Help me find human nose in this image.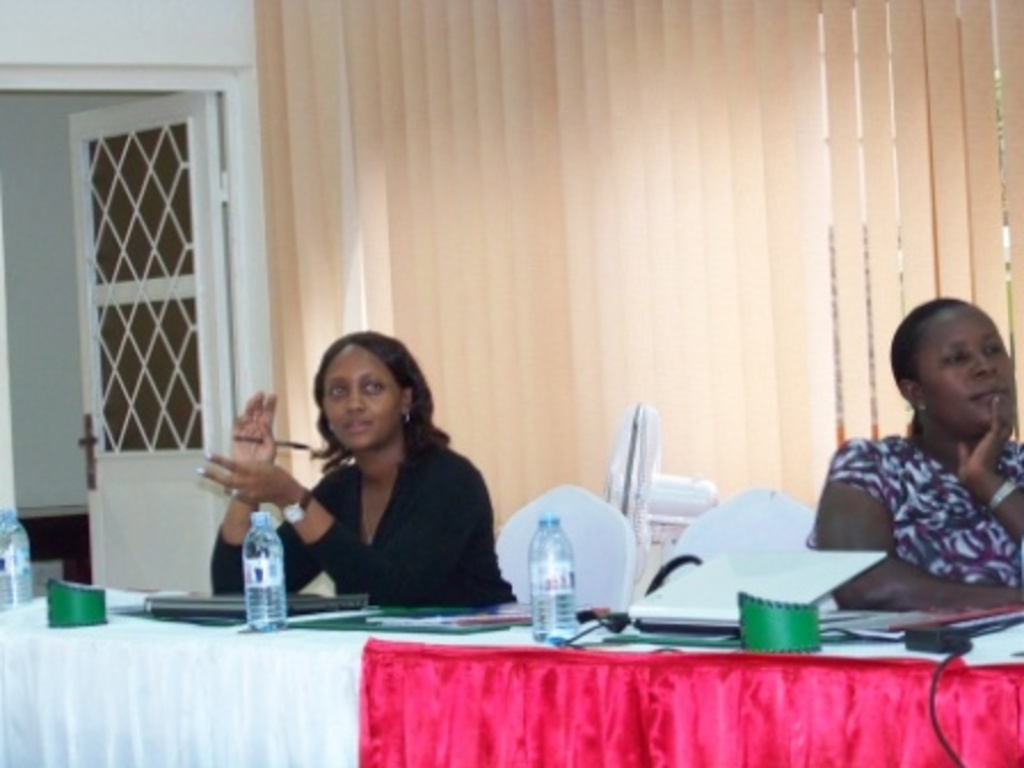
Found it: BBox(976, 350, 997, 375).
